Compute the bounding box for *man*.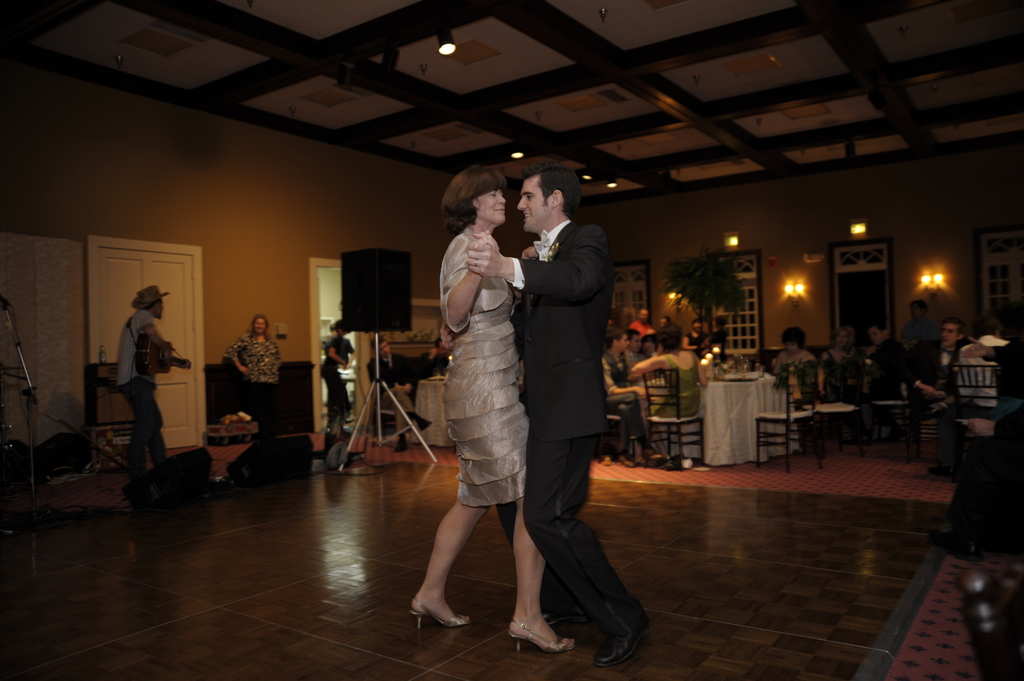
l=600, t=320, r=667, b=471.
